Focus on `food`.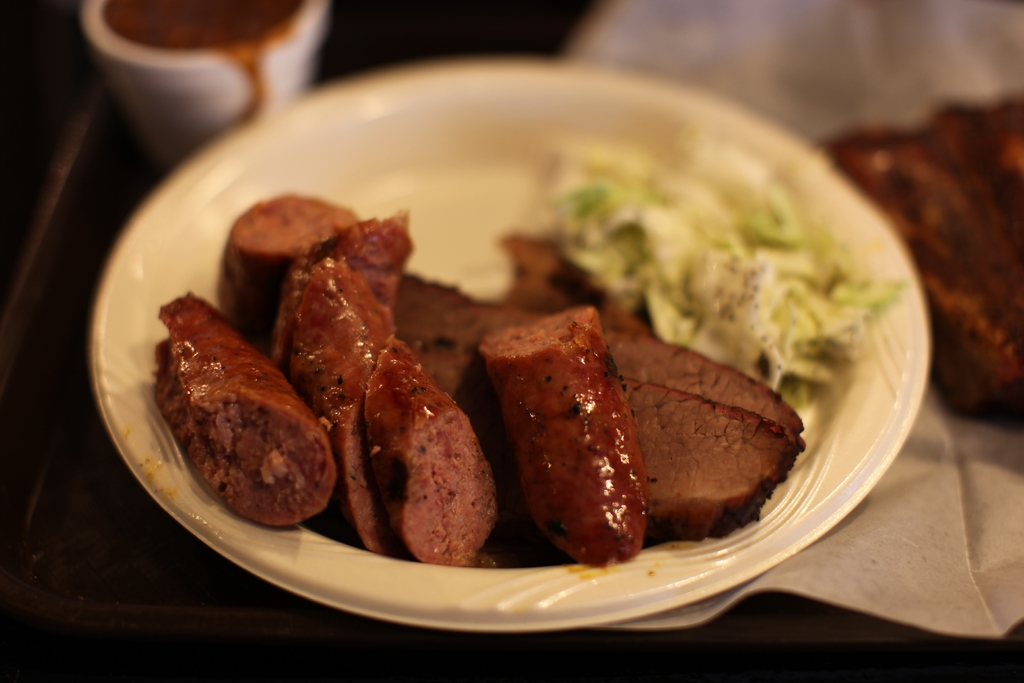
Focused at <region>79, 50, 913, 611</region>.
